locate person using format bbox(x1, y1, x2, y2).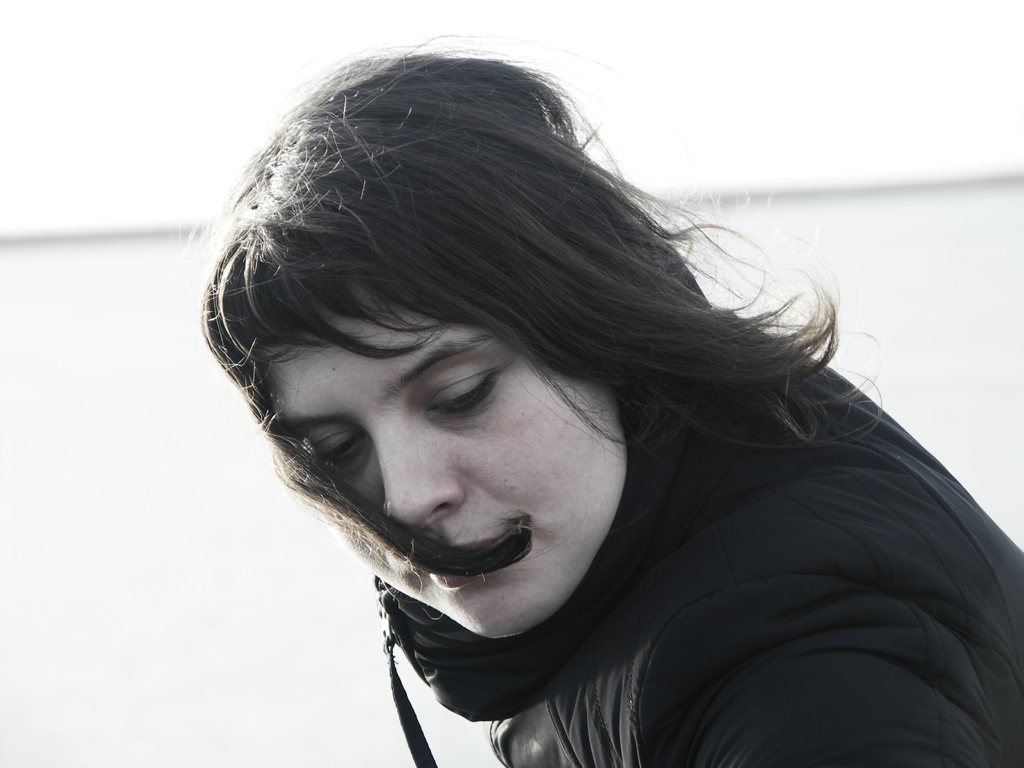
bbox(196, 29, 1023, 767).
